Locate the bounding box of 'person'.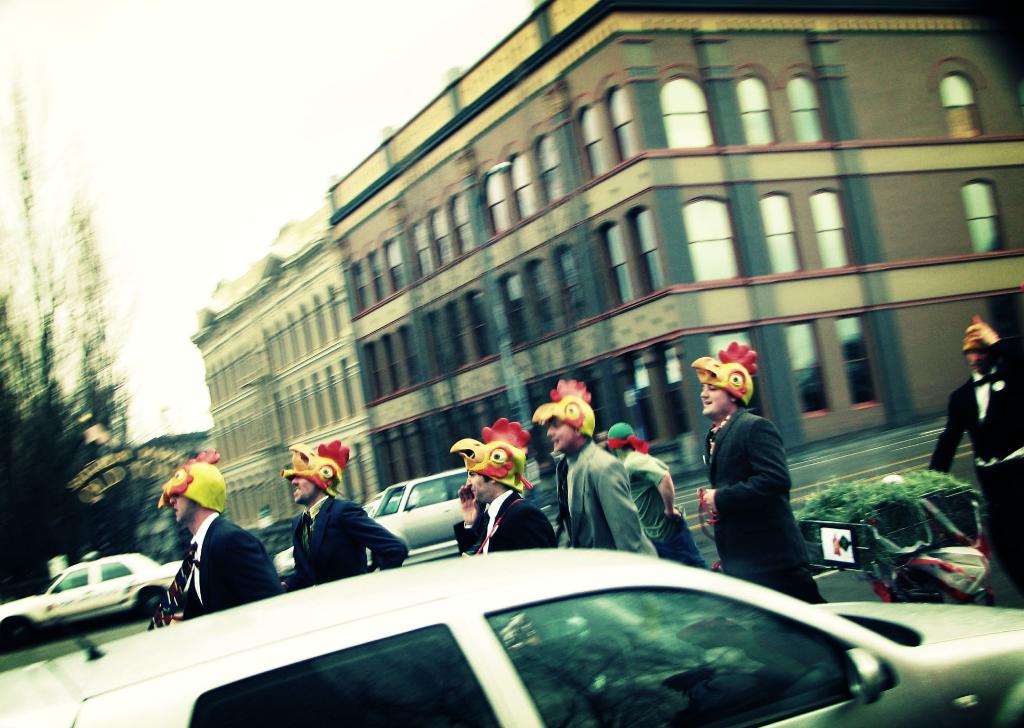
Bounding box: (x1=452, y1=416, x2=559, y2=554).
